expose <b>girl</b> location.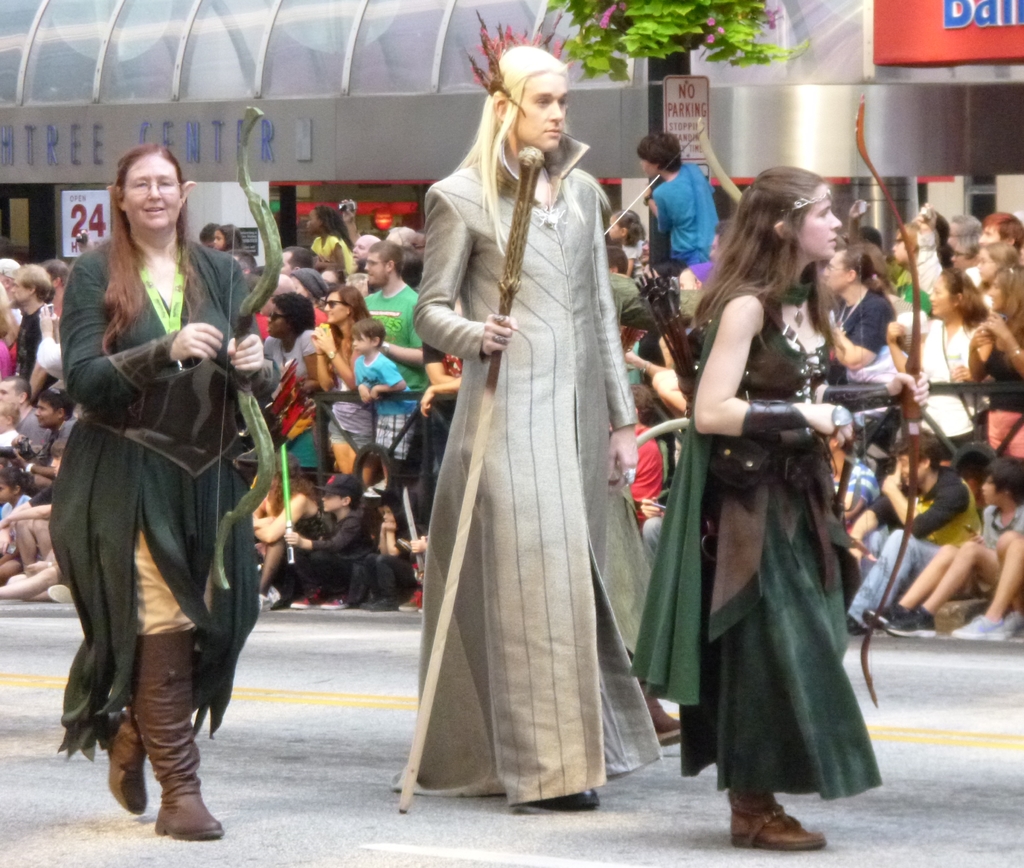
Exposed at detection(630, 165, 931, 851).
